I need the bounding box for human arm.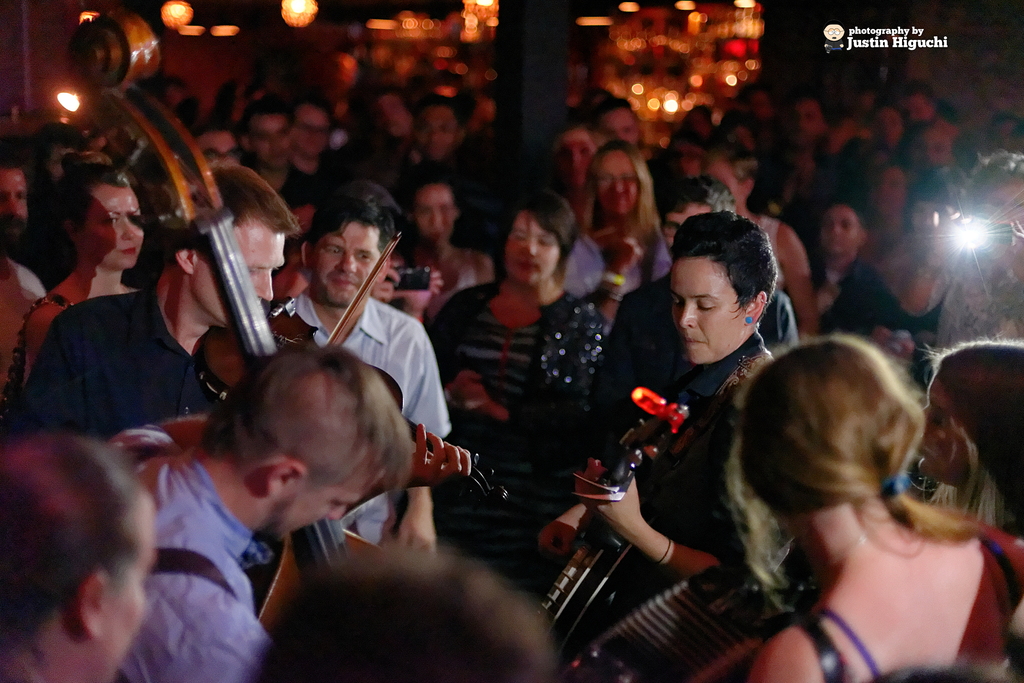
Here it is: locate(17, 294, 66, 393).
